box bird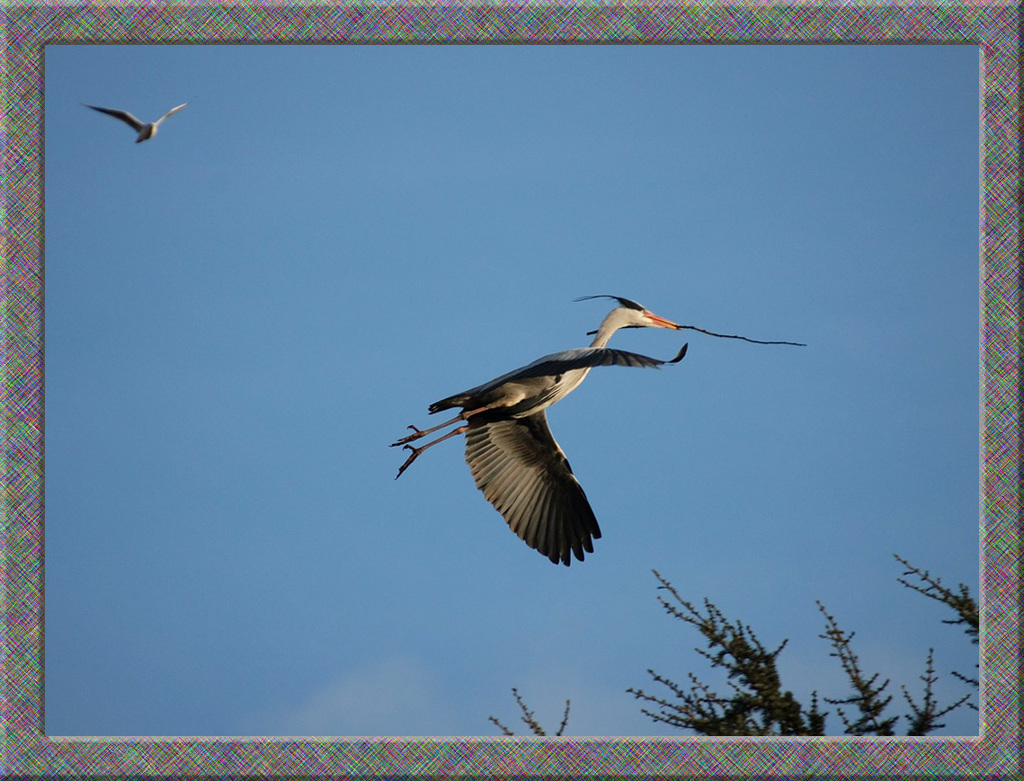
578/297/681/352
